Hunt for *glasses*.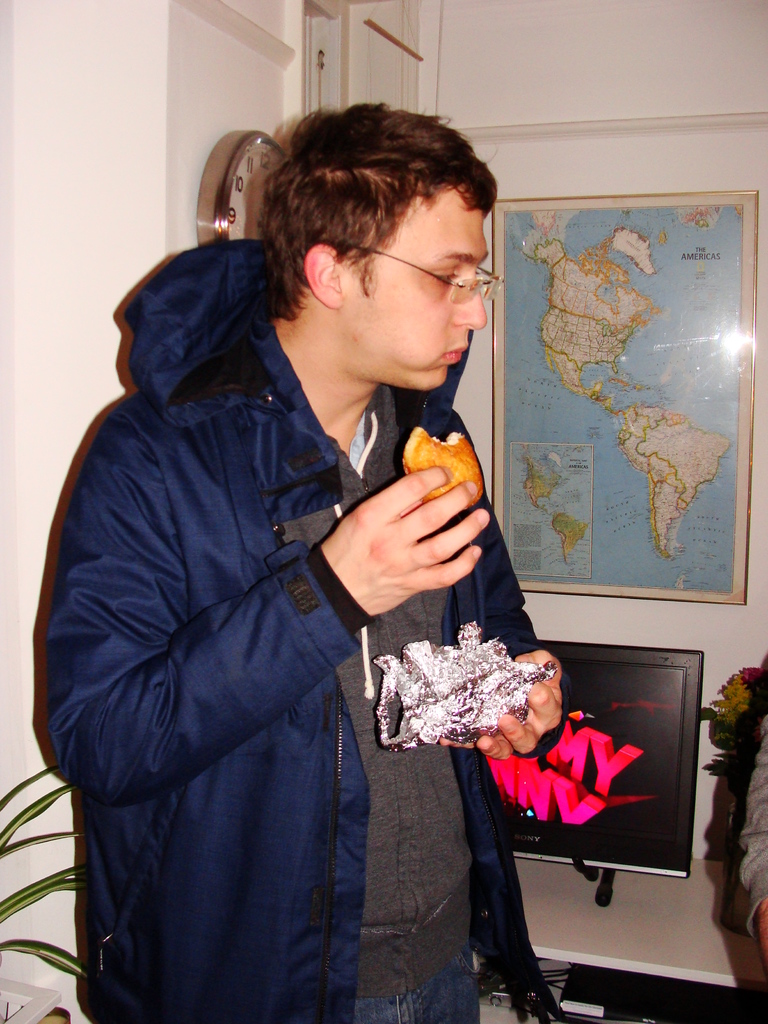
Hunted down at {"left": 376, "top": 240, "right": 506, "bottom": 298}.
